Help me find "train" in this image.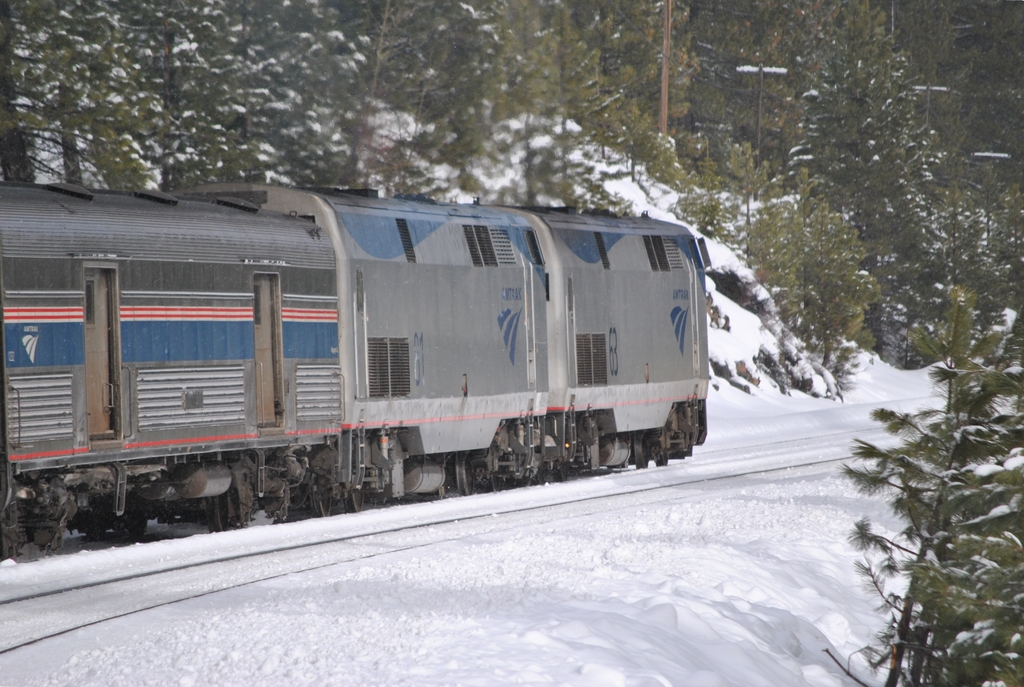
Found it: region(0, 177, 709, 564).
